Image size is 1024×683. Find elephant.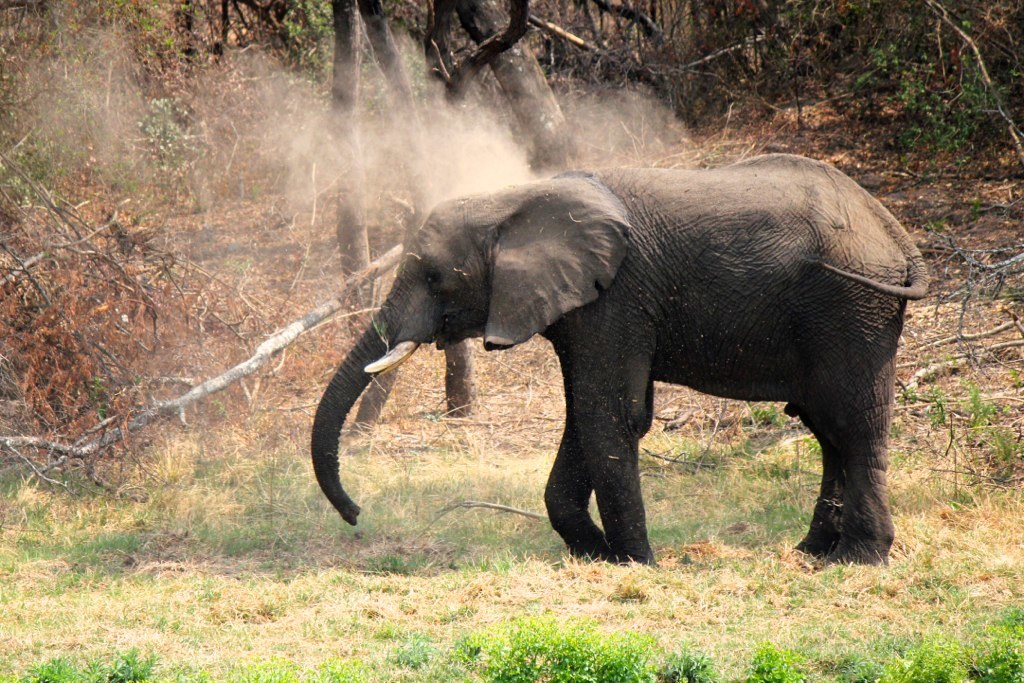
[left=297, top=149, right=930, bottom=565].
